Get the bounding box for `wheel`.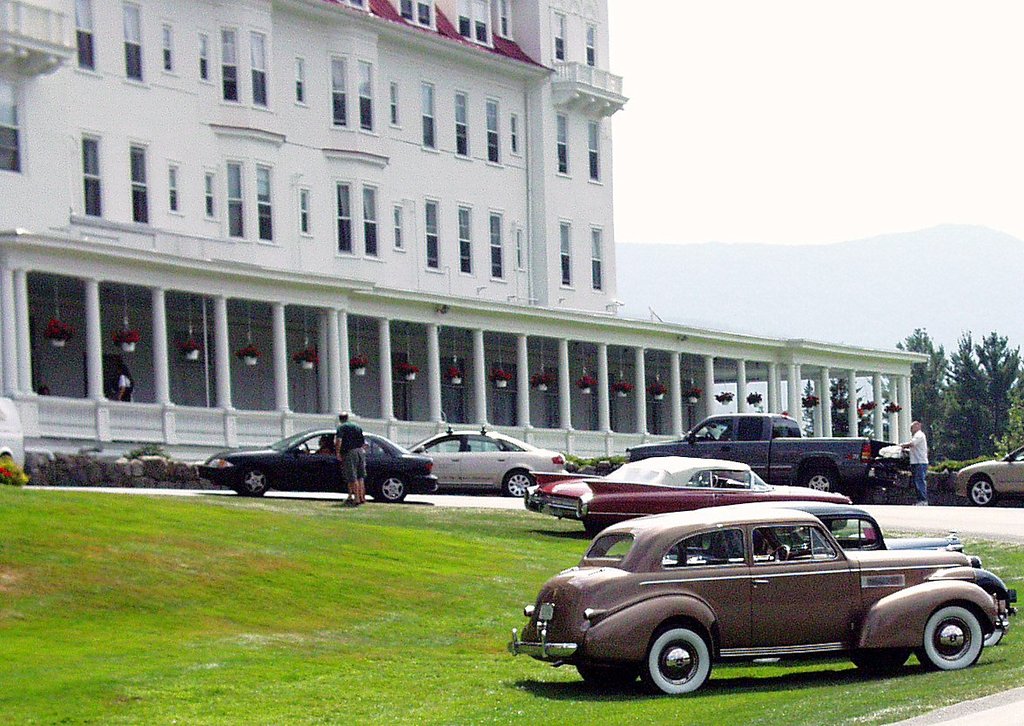
bbox=(904, 600, 996, 682).
